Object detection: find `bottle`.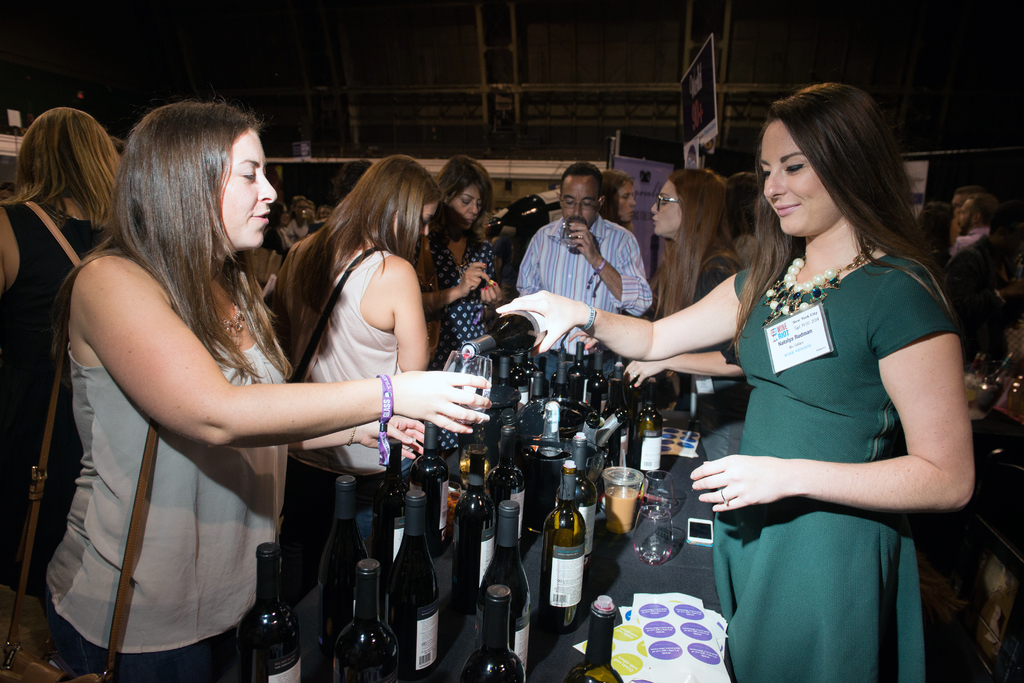
[left=538, top=465, right=598, bottom=634].
